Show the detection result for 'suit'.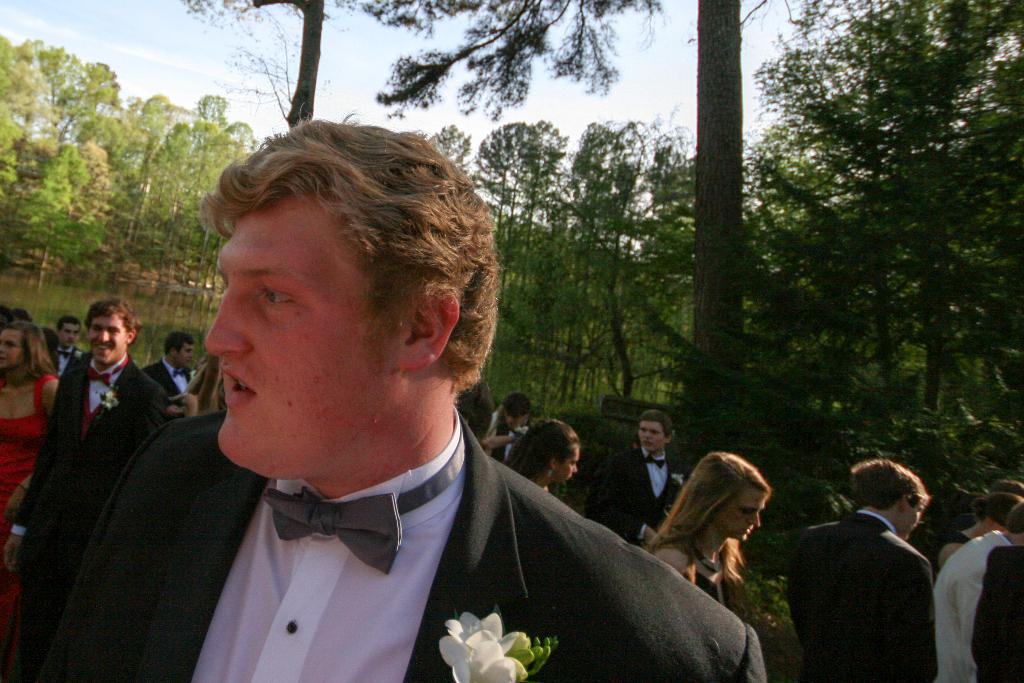
select_region(783, 508, 939, 682).
